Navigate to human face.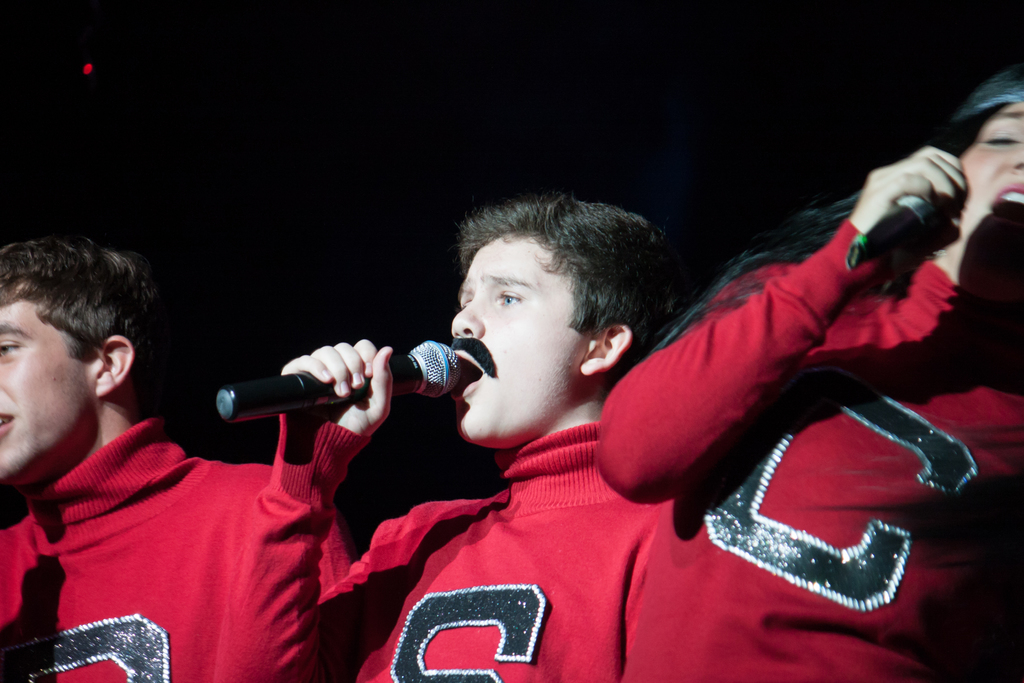
Navigation target: [x1=959, y1=110, x2=1023, y2=257].
